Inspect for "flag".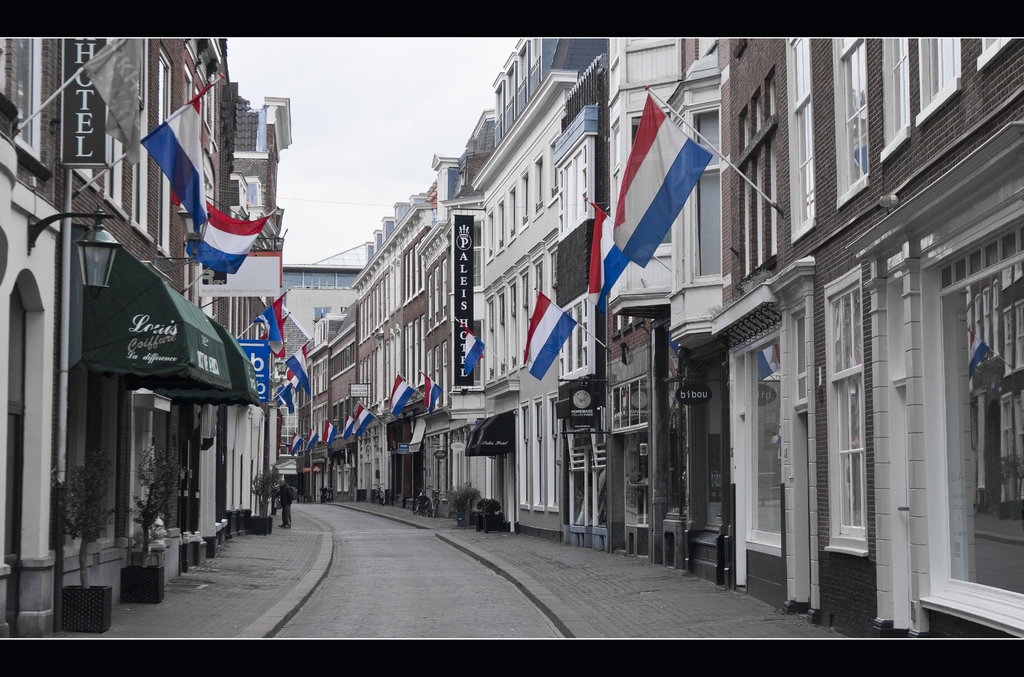
Inspection: 189 204 277 277.
